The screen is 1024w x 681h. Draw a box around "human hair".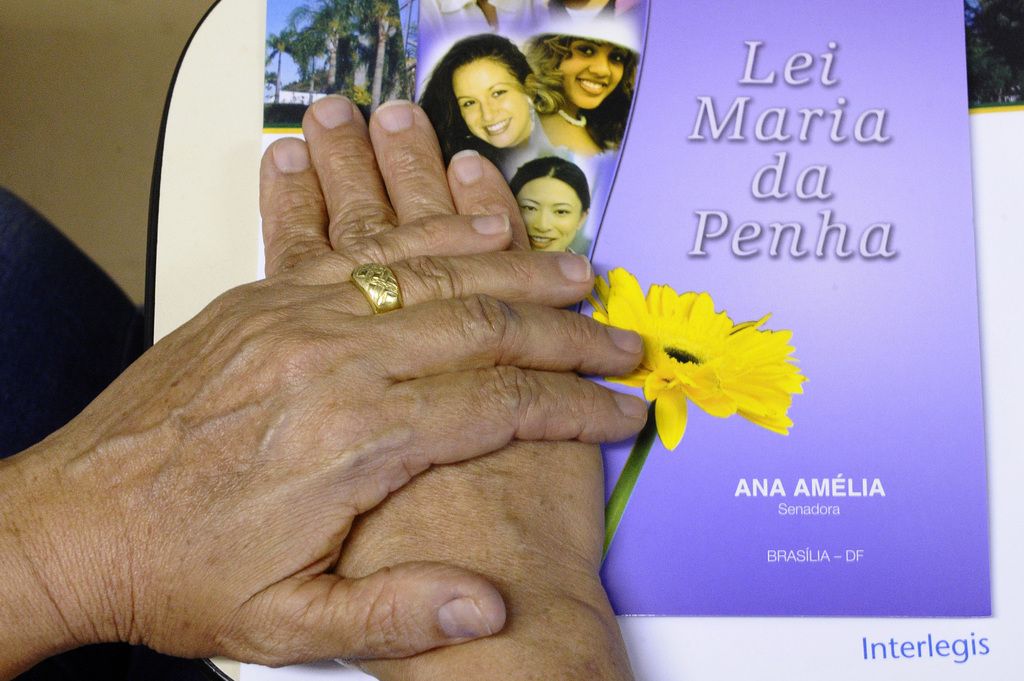
[left=428, top=41, right=545, bottom=170].
